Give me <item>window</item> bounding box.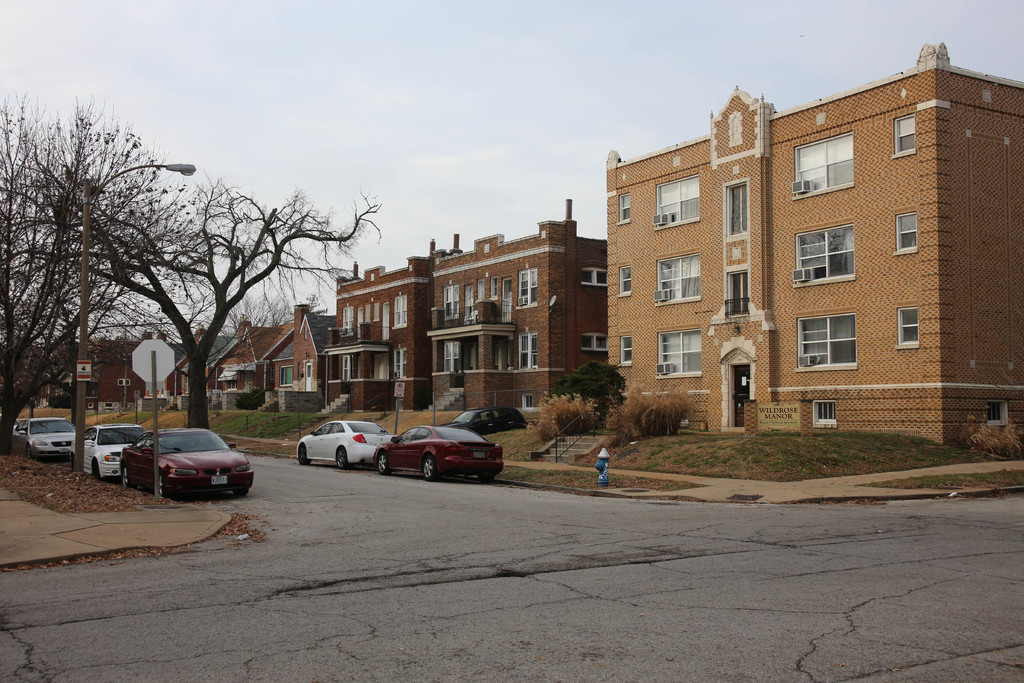
661 252 698 302.
